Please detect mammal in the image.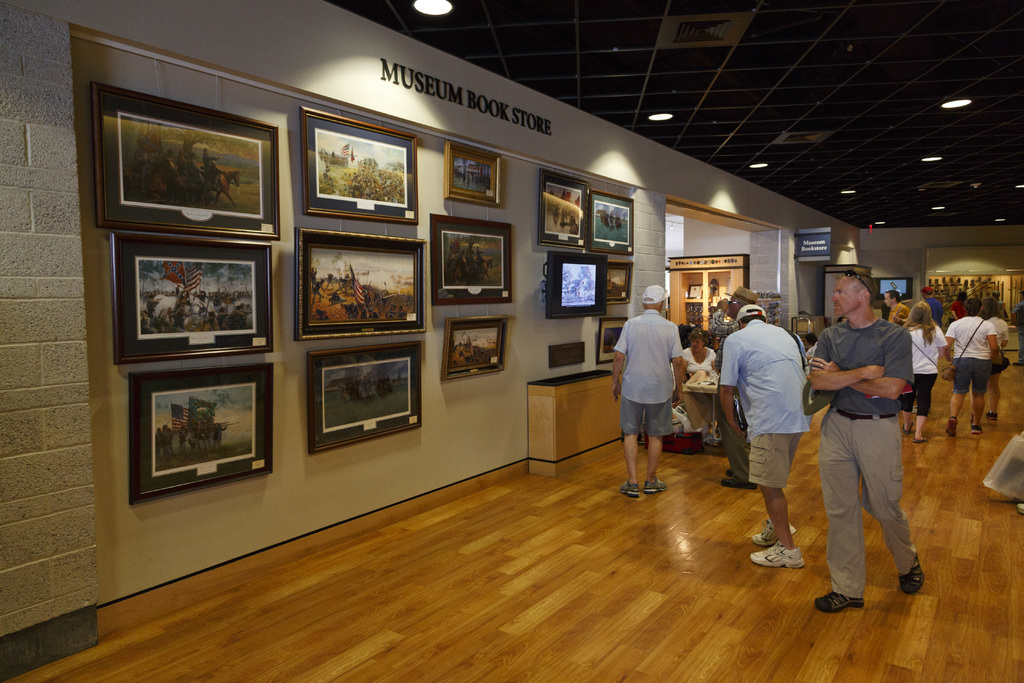
bbox=(676, 330, 717, 381).
